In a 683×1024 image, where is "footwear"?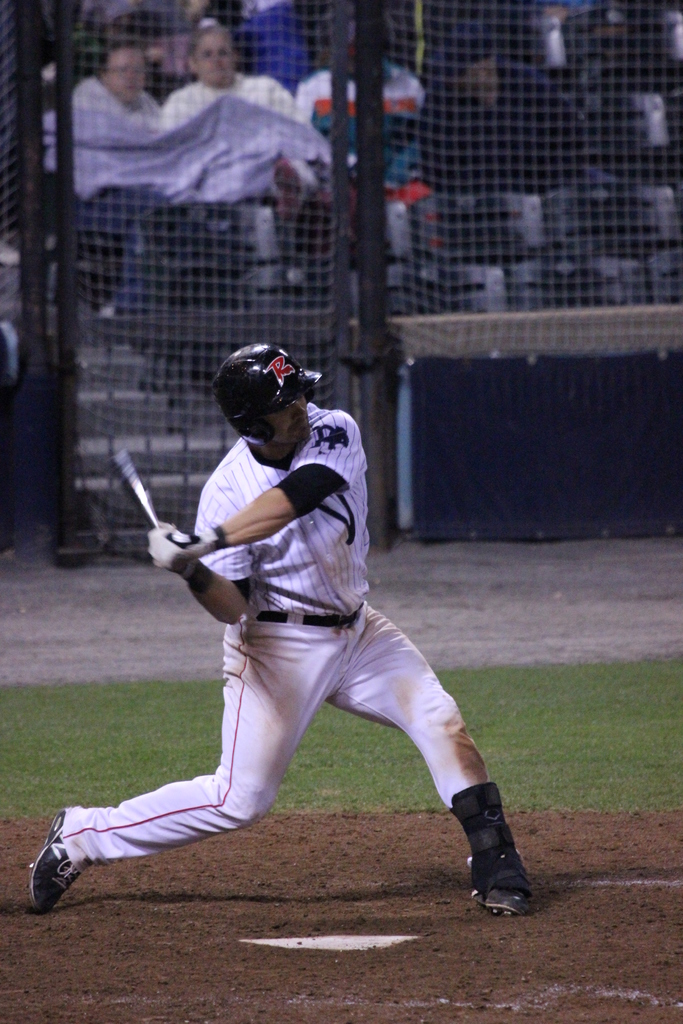
440:783:522:927.
